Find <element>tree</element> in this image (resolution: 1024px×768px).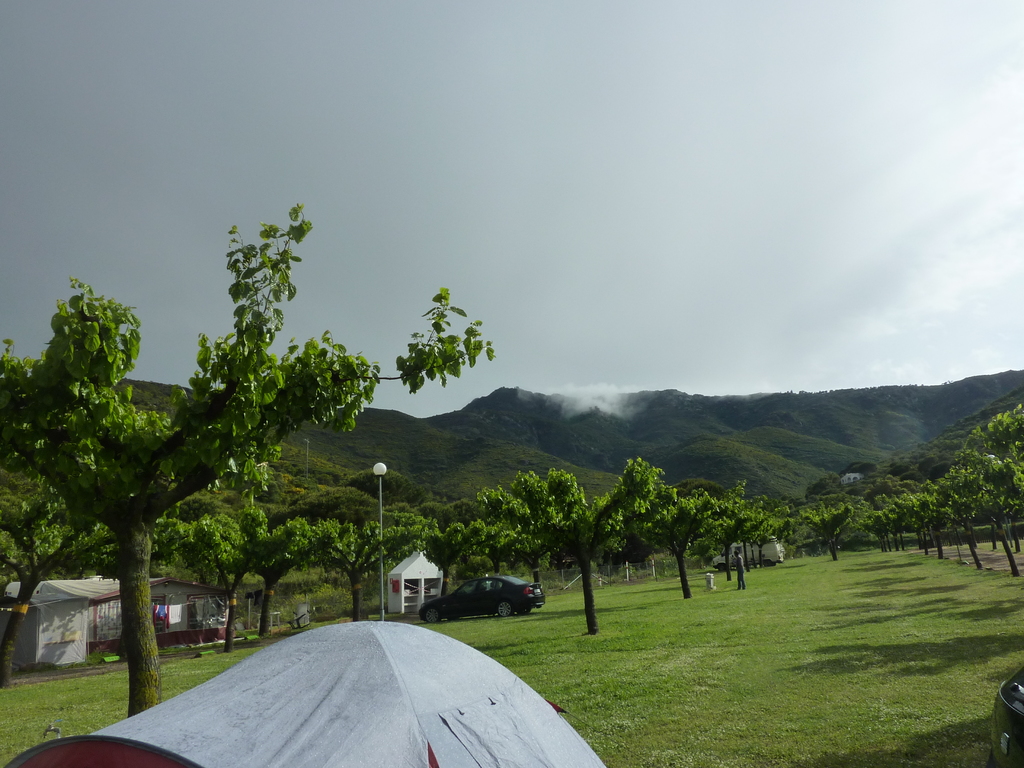
l=726, t=512, r=792, b=569.
